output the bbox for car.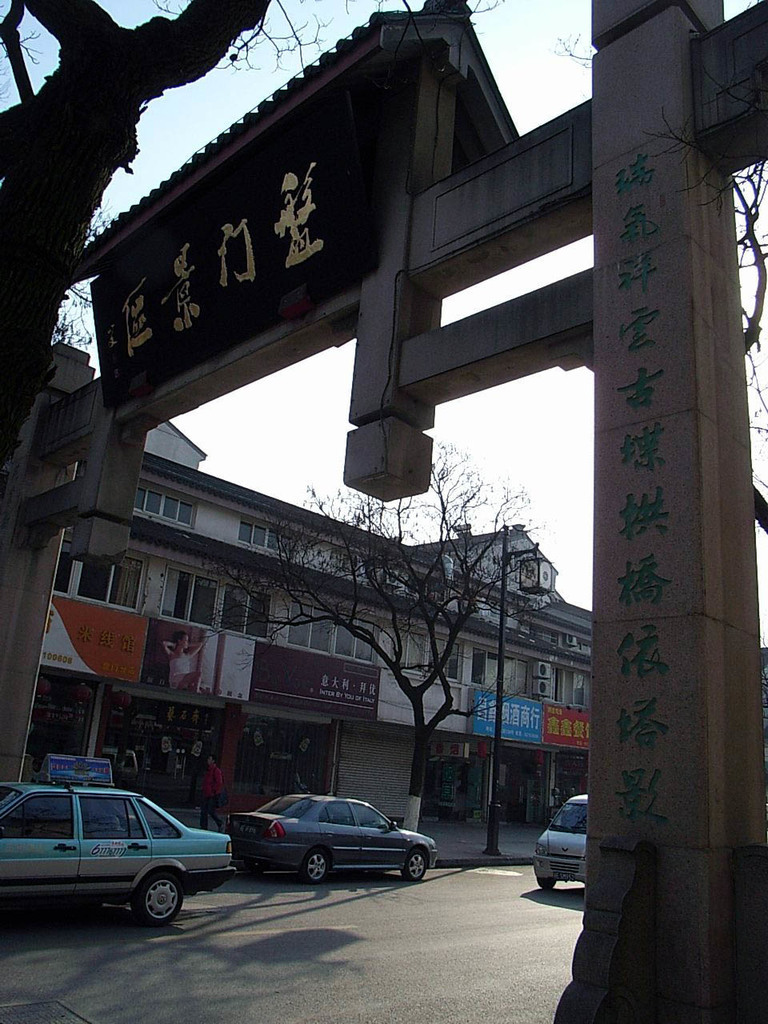
crop(538, 791, 586, 888).
